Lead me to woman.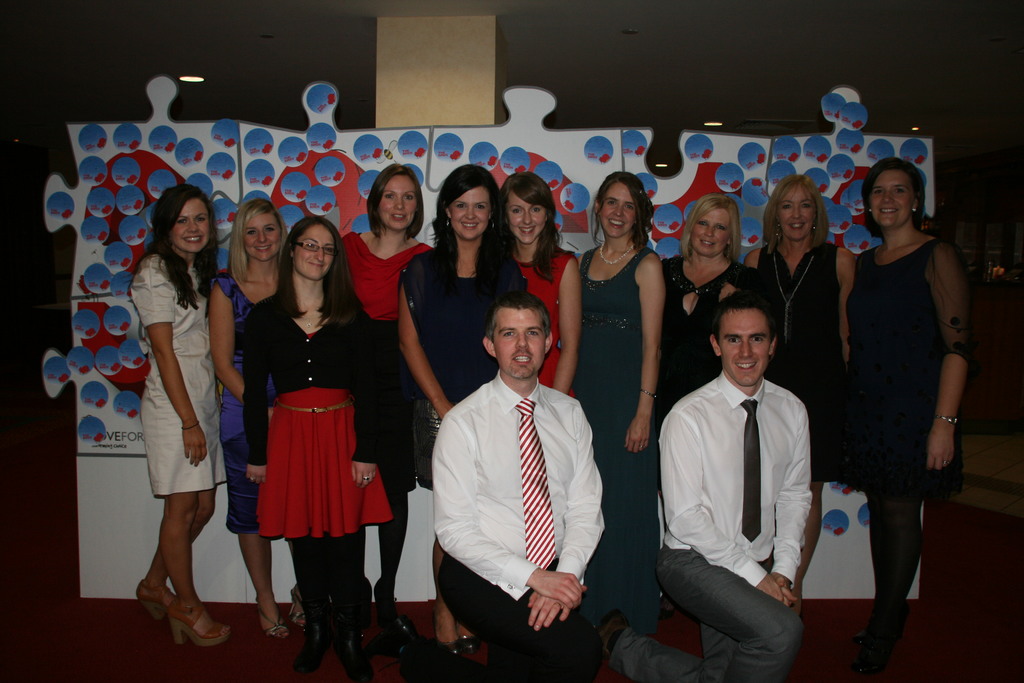
Lead to x1=662 y1=195 x2=765 y2=403.
